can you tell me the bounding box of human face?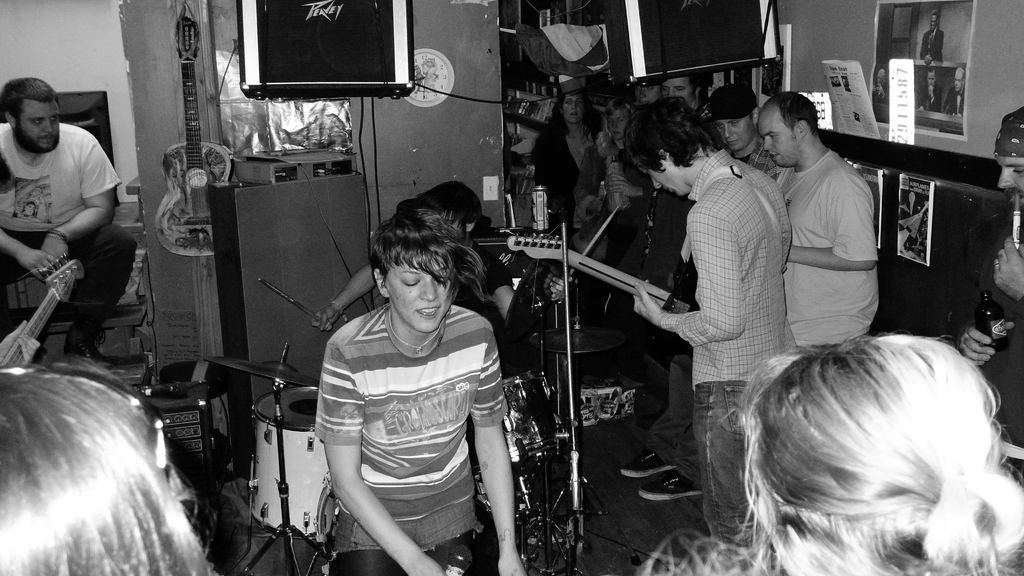
box=[662, 75, 696, 102].
